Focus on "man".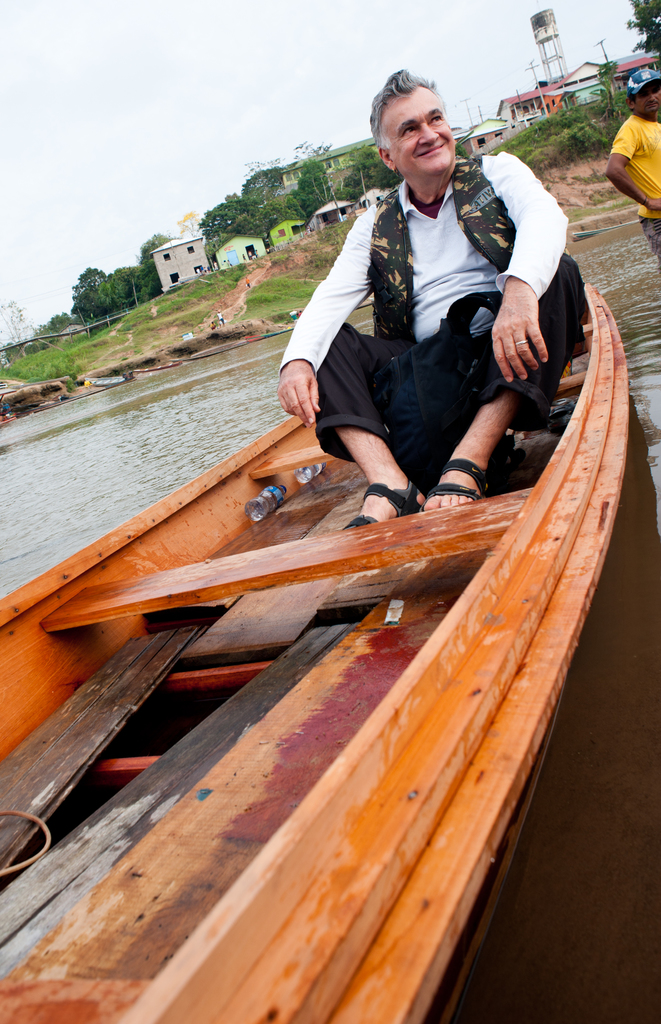
Focused at rect(603, 72, 660, 258).
